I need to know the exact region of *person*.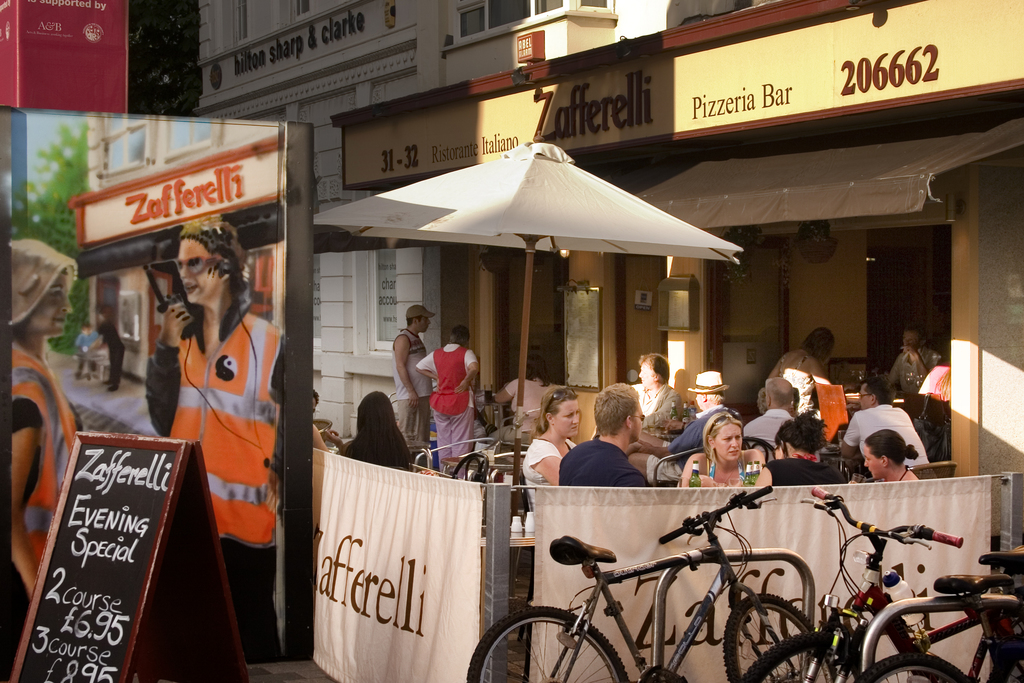
Region: Rect(145, 182, 283, 643).
